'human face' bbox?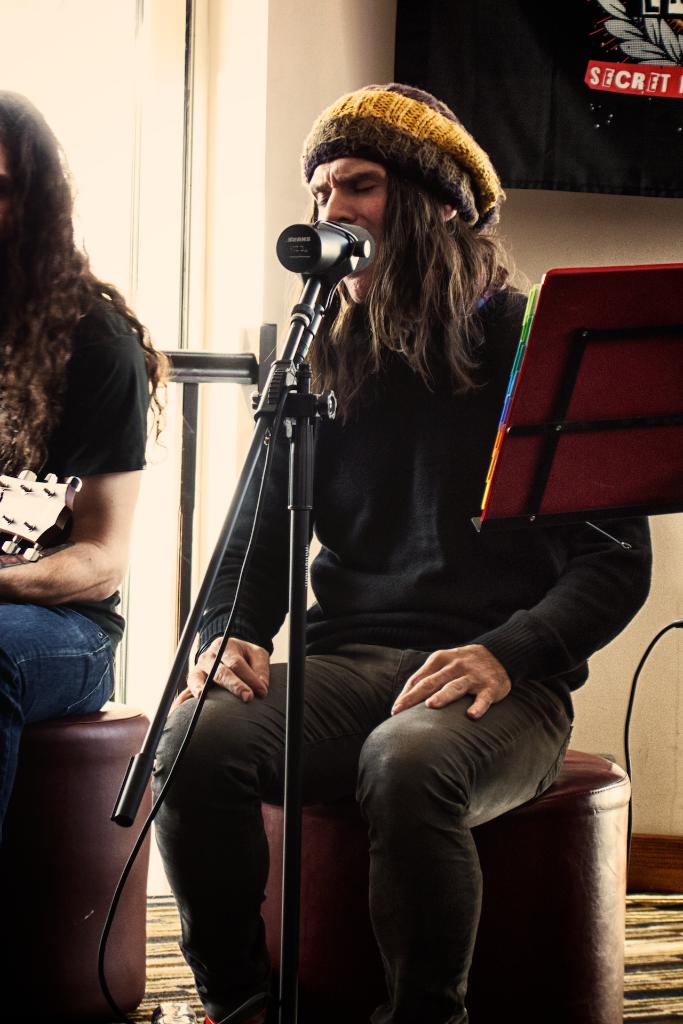
Rect(312, 163, 394, 305)
